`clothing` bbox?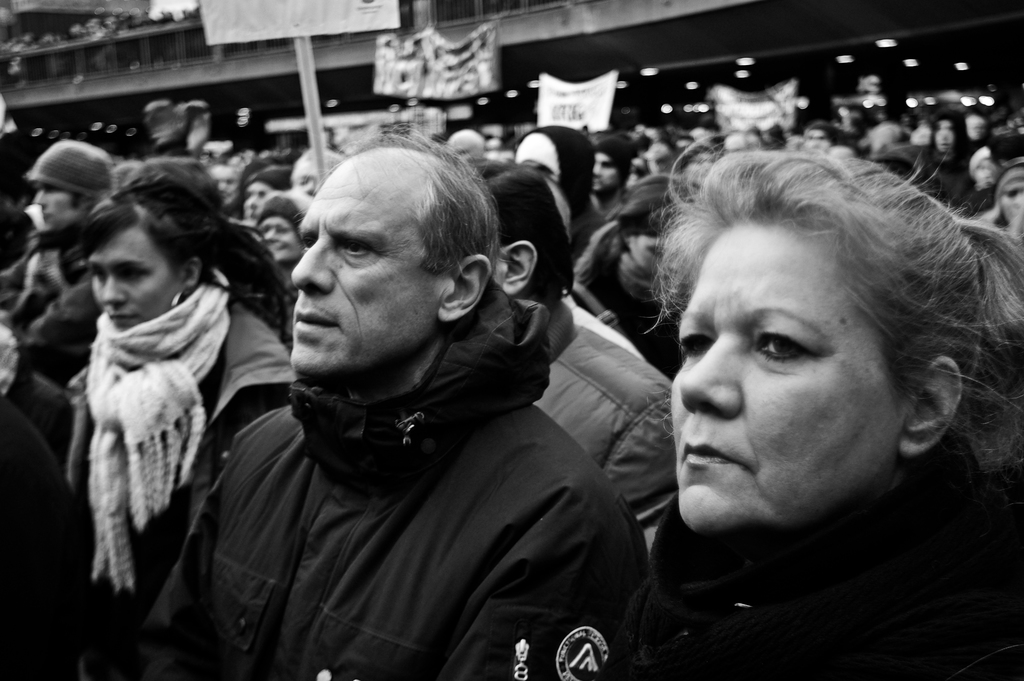
bbox(521, 126, 595, 216)
